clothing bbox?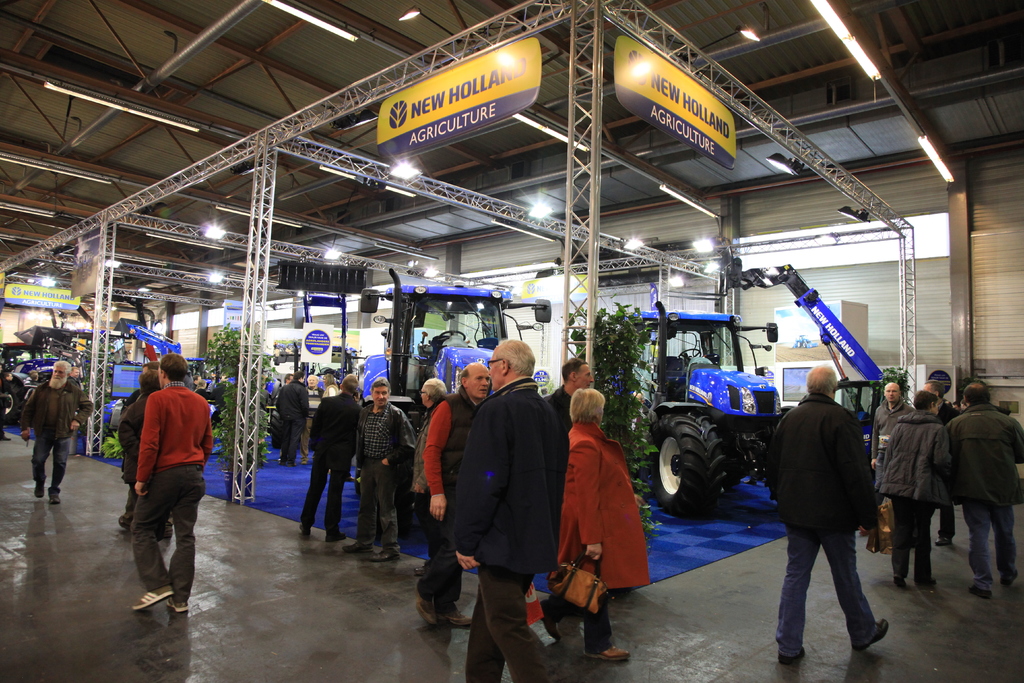
(927, 398, 1023, 588)
